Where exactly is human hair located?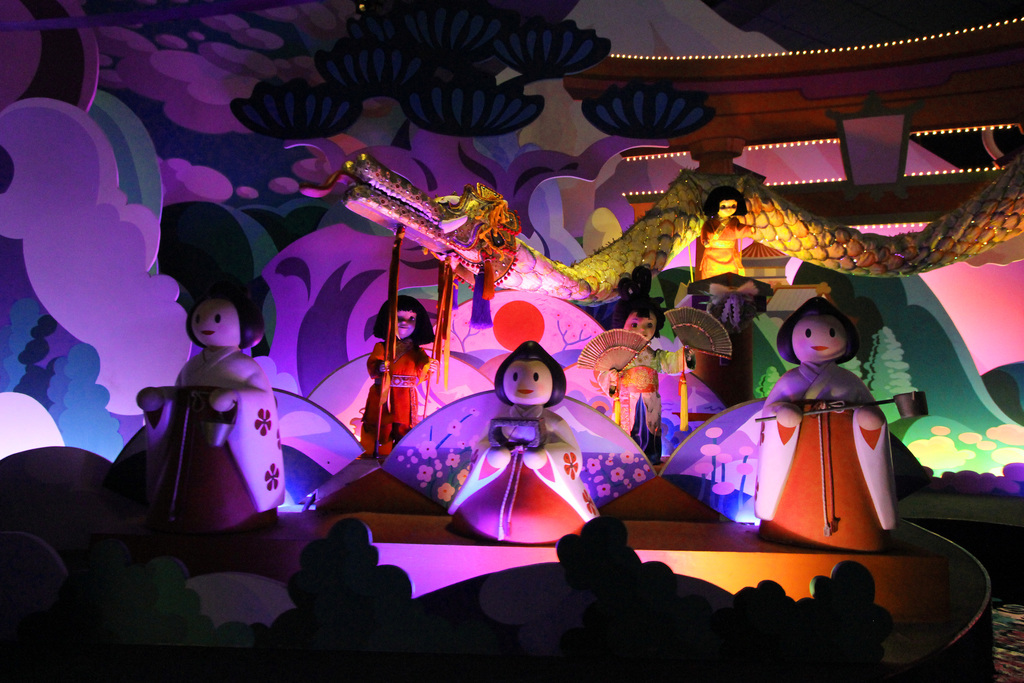
Its bounding box is (left=774, top=295, right=860, bottom=361).
